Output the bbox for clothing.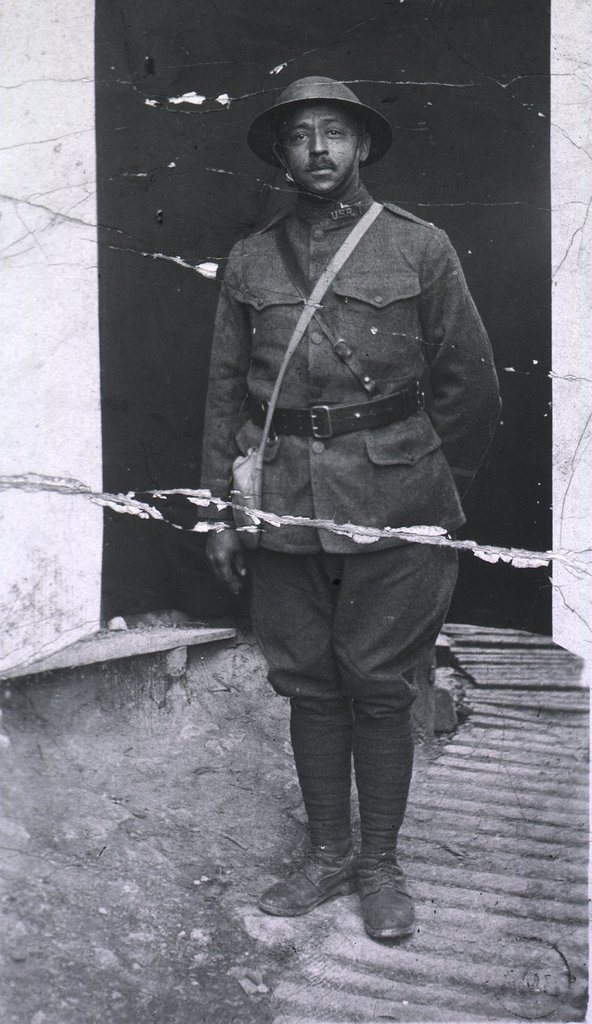
{"x1": 195, "y1": 127, "x2": 495, "y2": 720}.
